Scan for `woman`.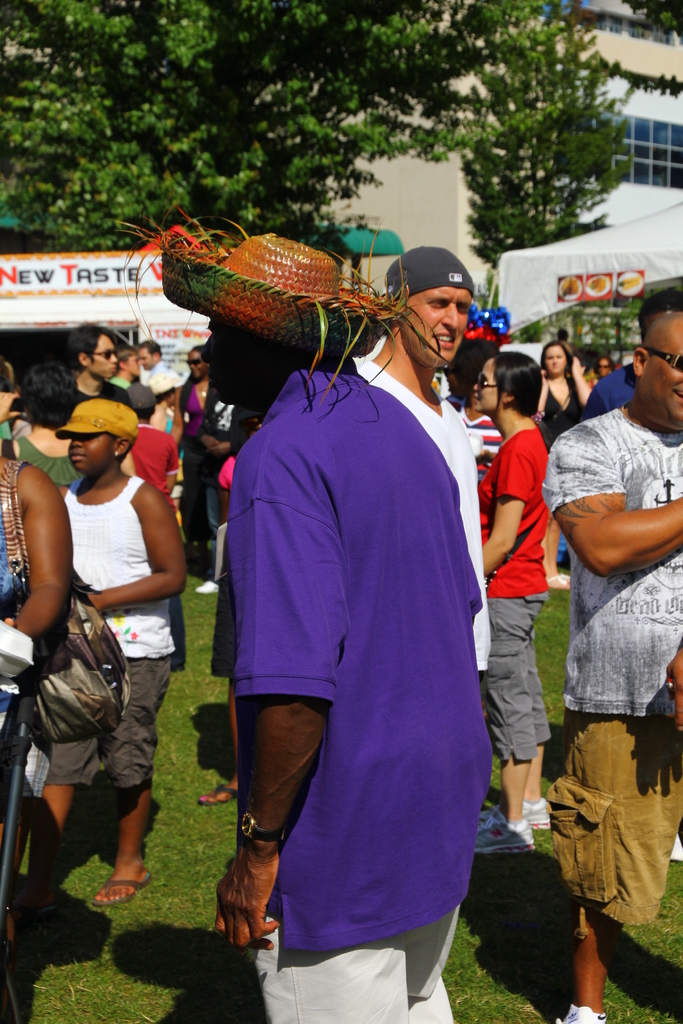
Scan result: Rect(0, 353, 29, 435).
